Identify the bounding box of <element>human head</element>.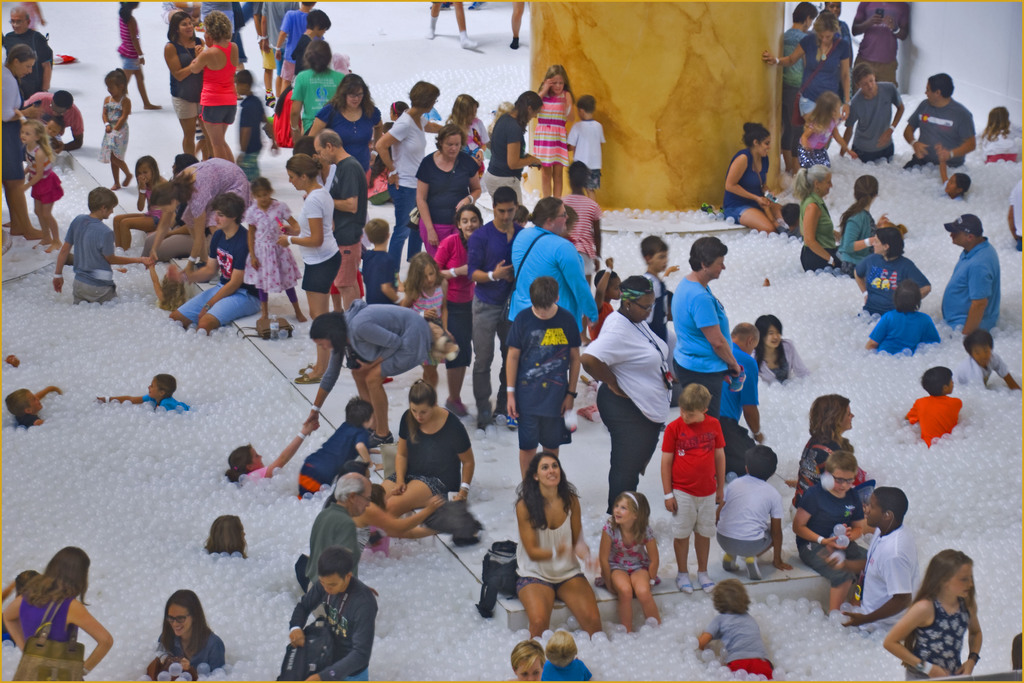
[left=746, top=448, right=780, bottom=481].
